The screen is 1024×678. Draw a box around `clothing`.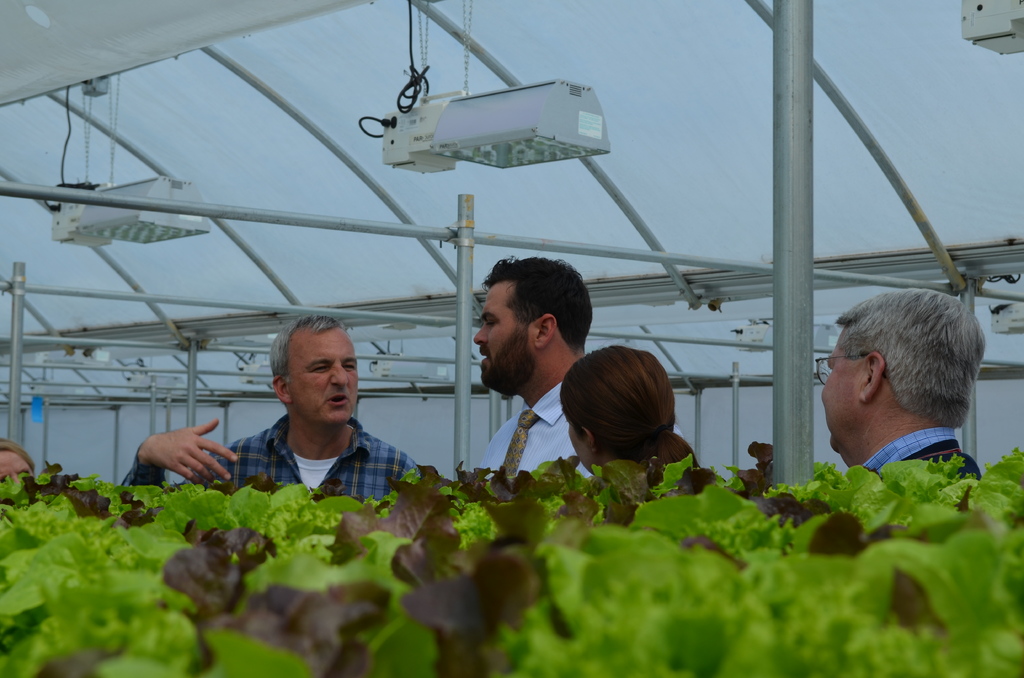
bbox=[143, 406, 456, 511].
